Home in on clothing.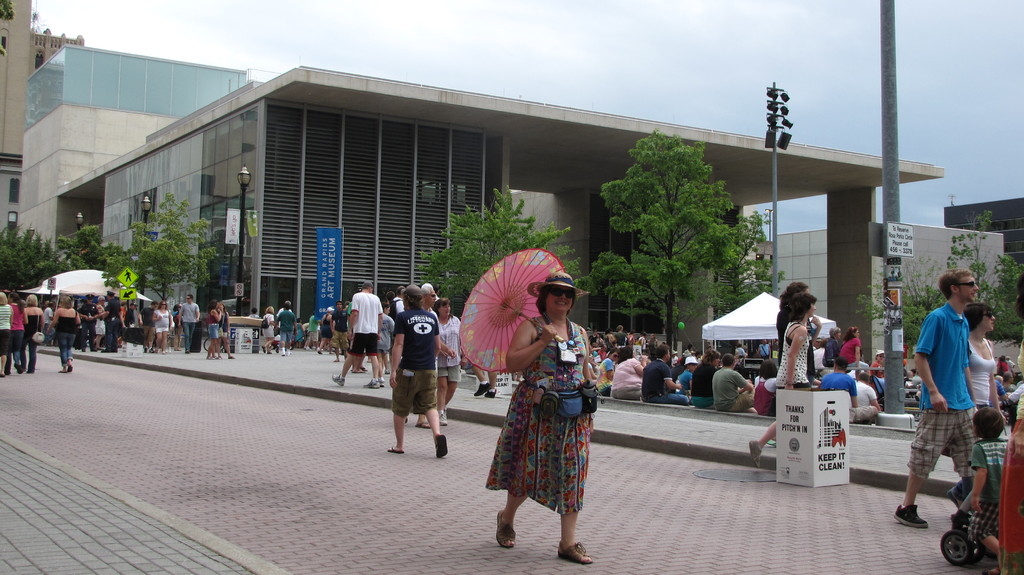
Homed in at bbox=(969, 434, 1004, 545).
